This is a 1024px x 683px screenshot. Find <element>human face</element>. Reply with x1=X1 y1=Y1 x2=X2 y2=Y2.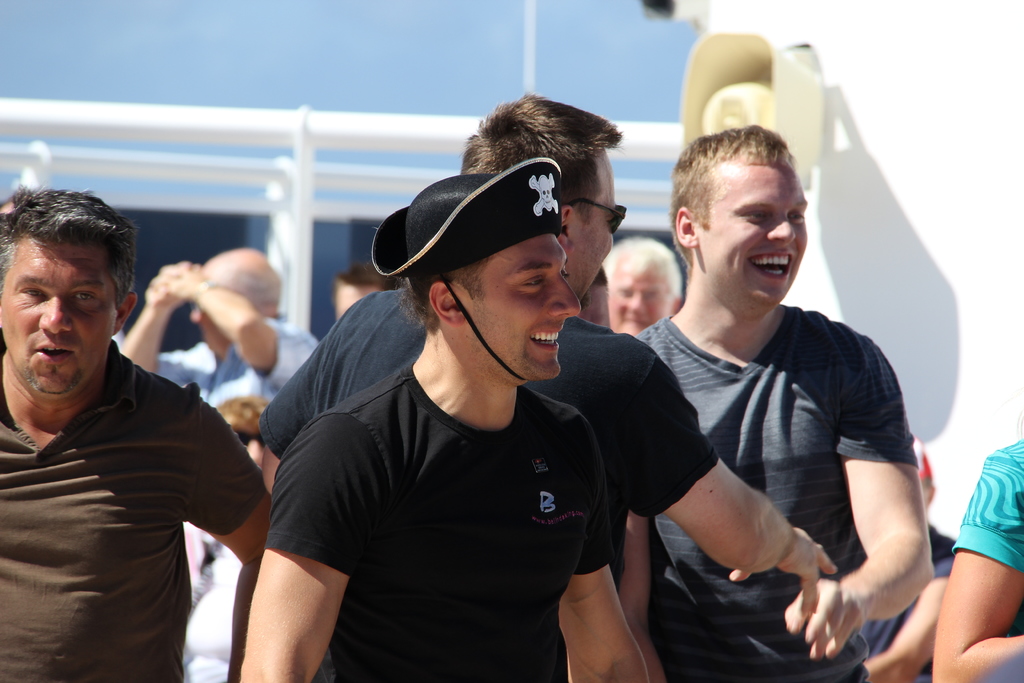
x1=193 y1=306 x2=225 y2=352.
